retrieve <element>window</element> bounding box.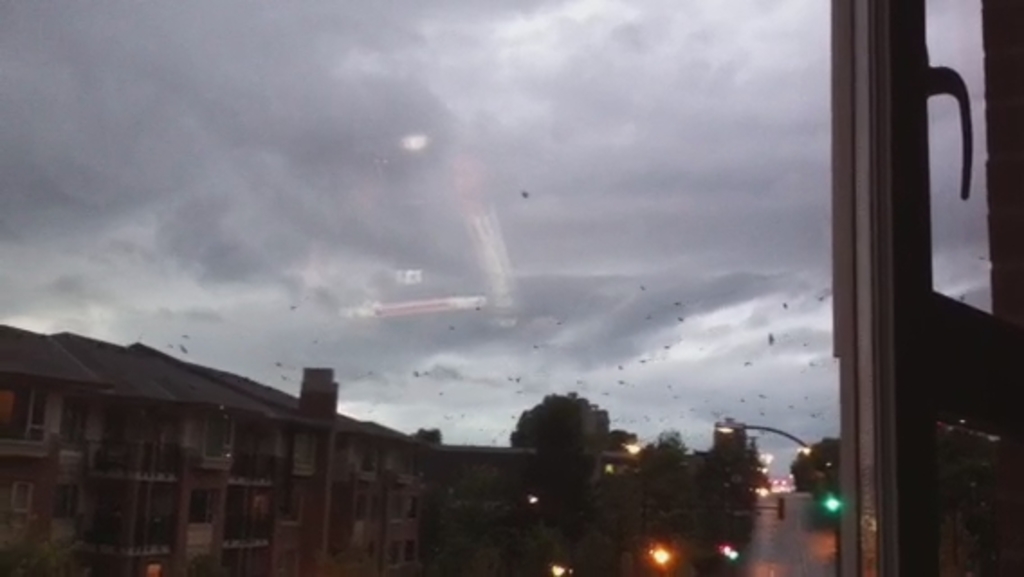
Bounding box: region(0, 481, 29, 527).
